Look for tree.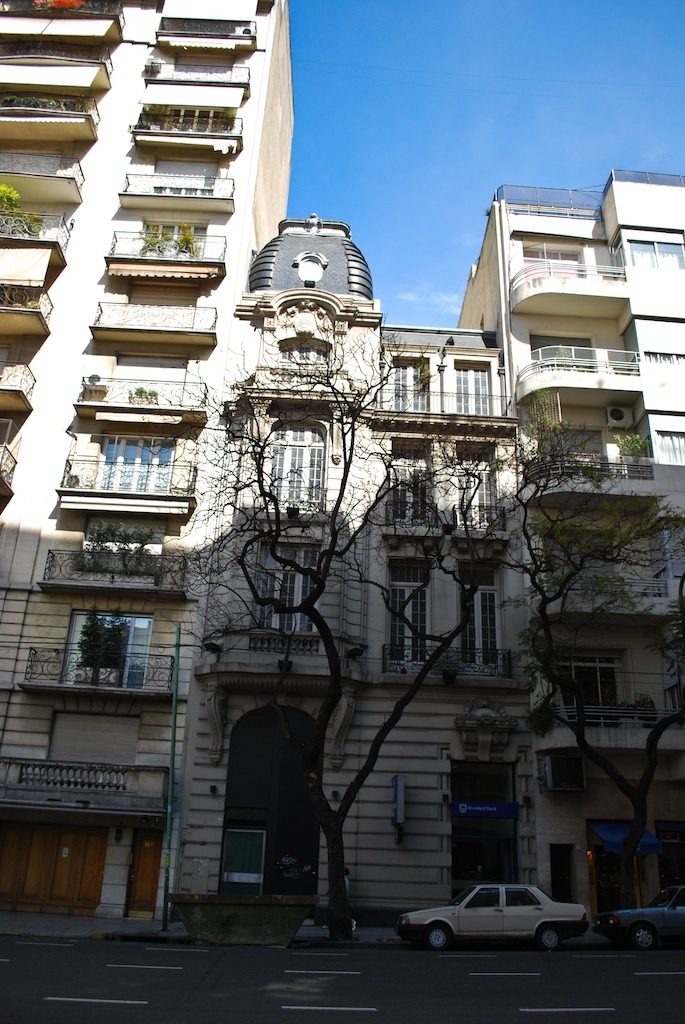
Found: [x1=514, y1=392, x2=684, y2=928].
